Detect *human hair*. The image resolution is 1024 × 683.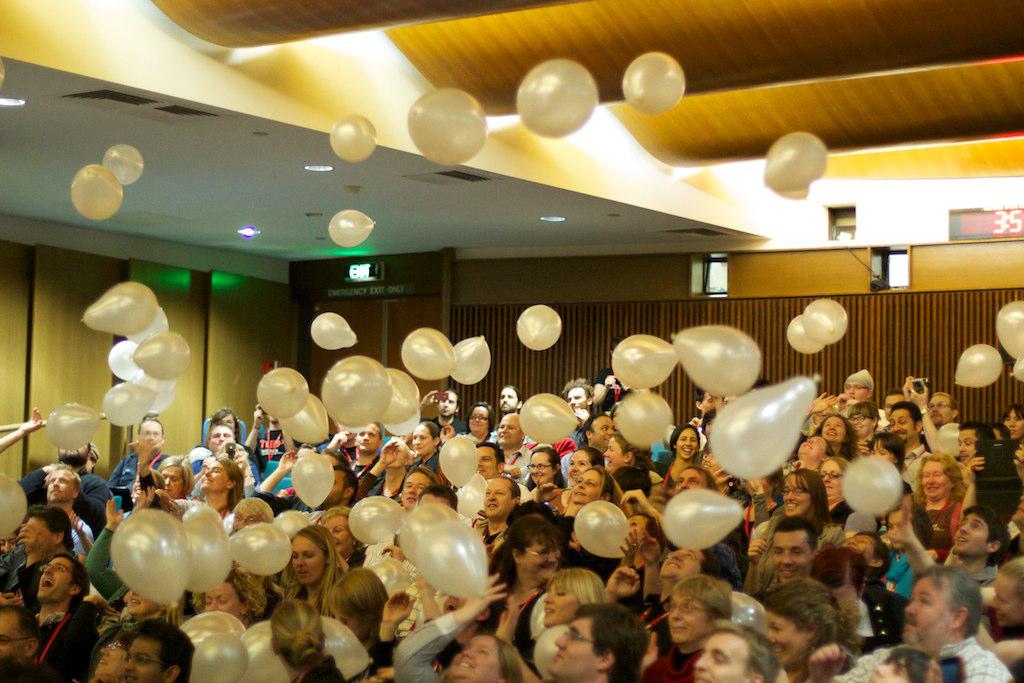
left=187, top=561, right=267, bottom=622.
